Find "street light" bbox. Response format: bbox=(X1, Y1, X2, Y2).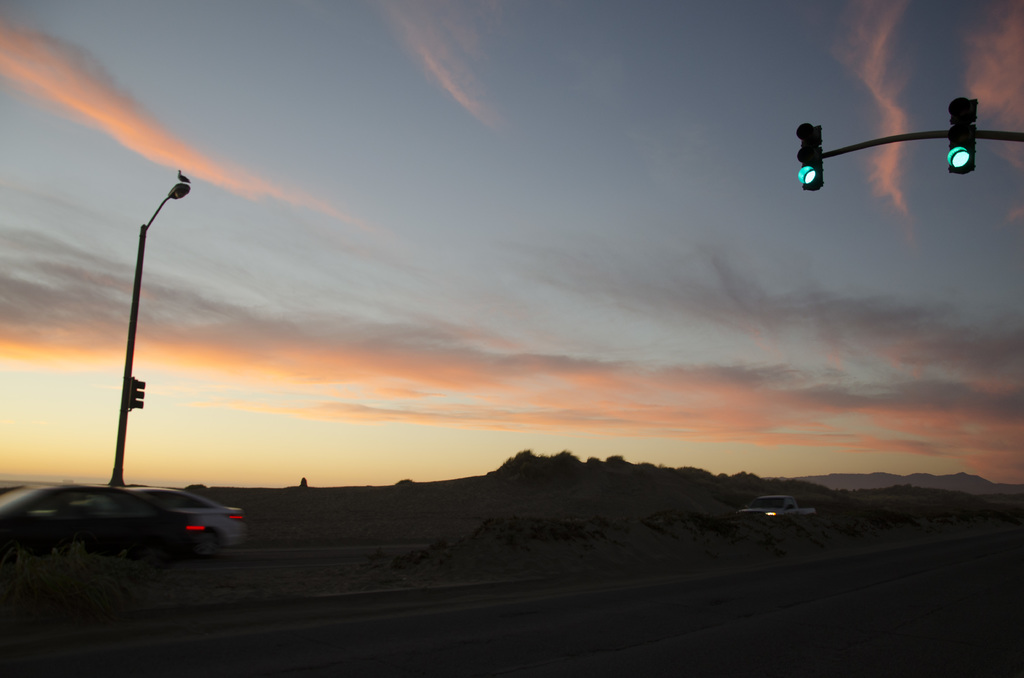
bbox=(85, 157, 196, 506).
